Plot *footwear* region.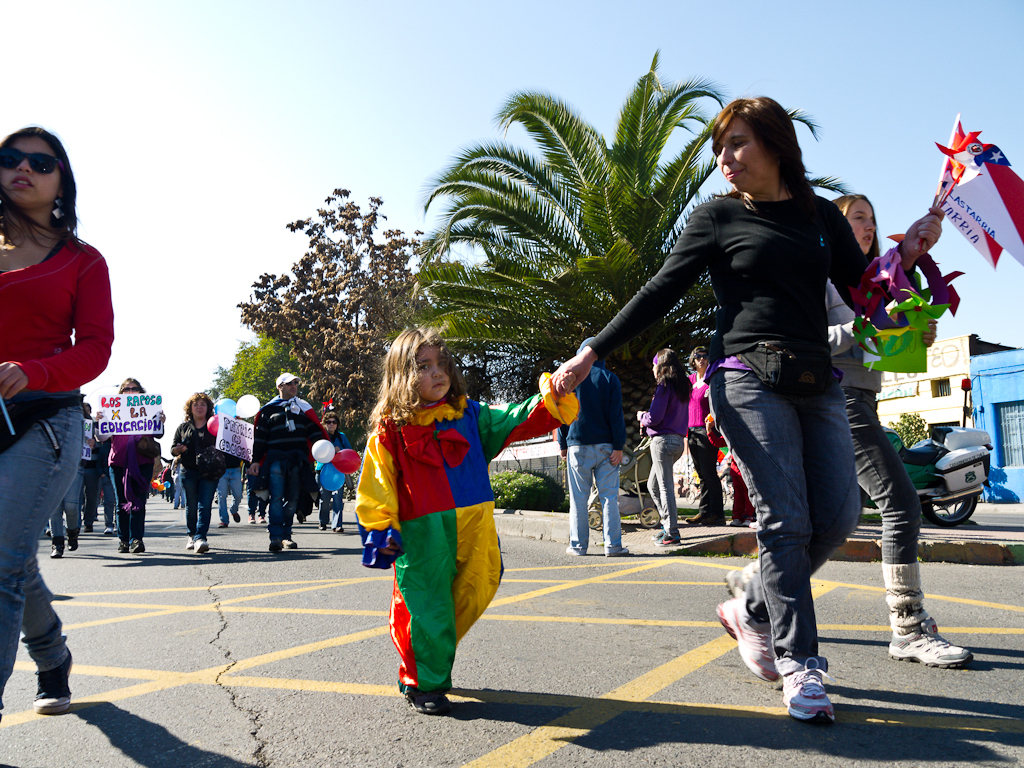
Plotted at rect(399, 681, 447, 717).
